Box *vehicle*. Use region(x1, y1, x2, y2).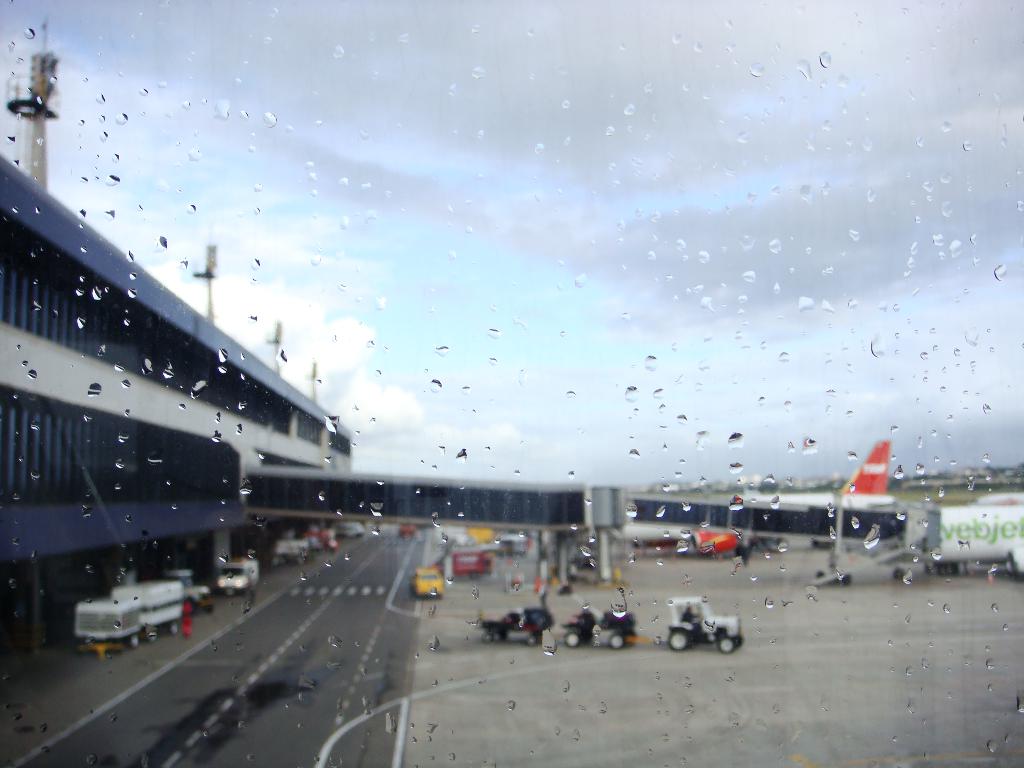
region(667, 593, 744, 654).
